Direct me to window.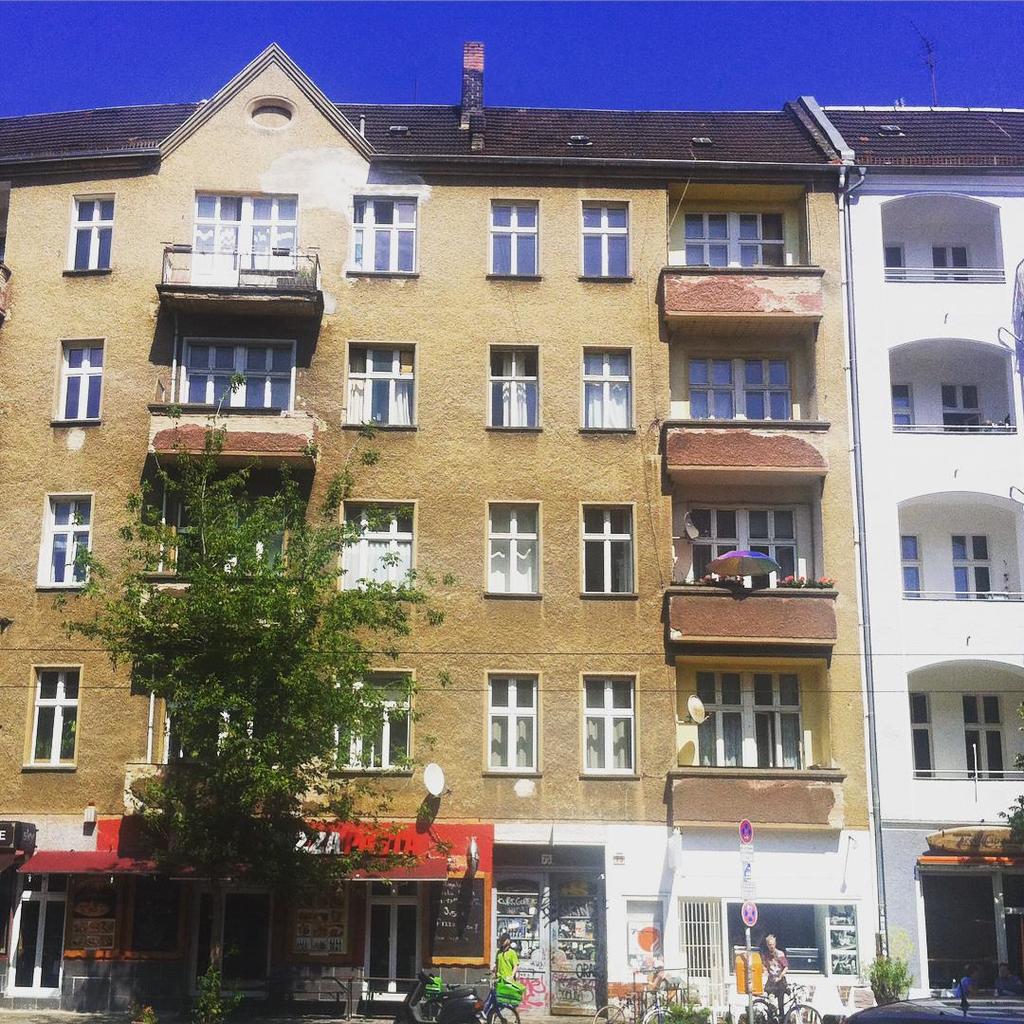
Direction: box=[327, 667, 411, 772].
